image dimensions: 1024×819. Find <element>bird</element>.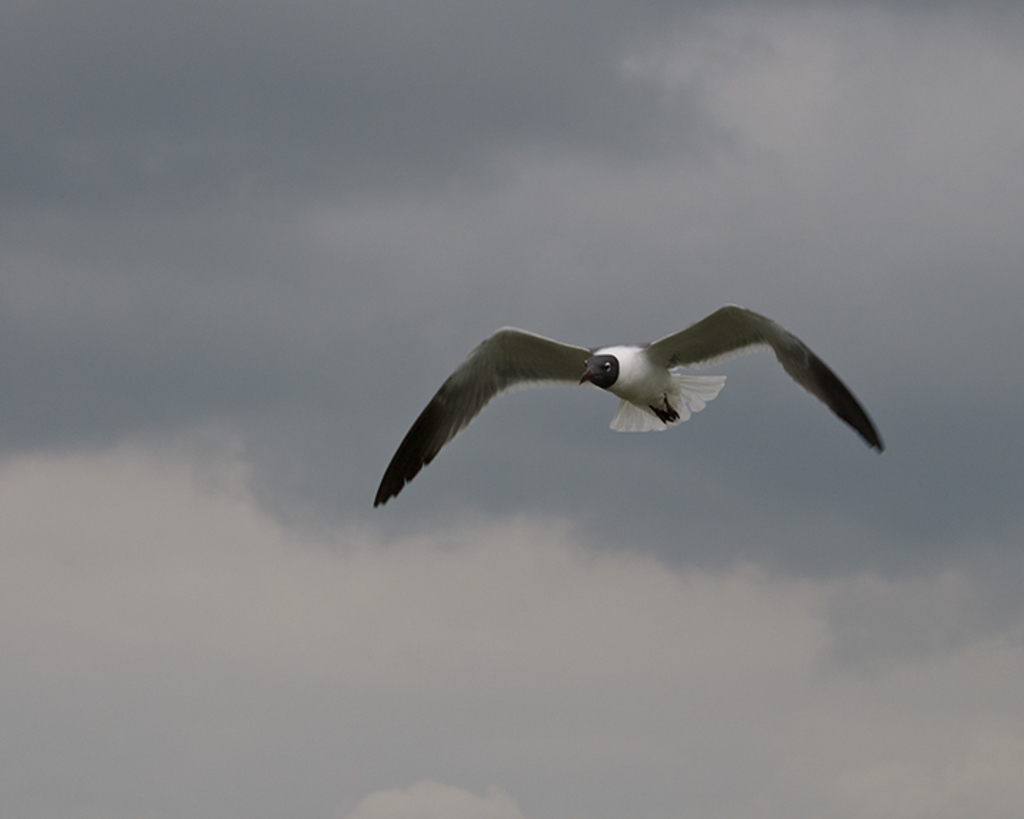
368/304/885/508.
